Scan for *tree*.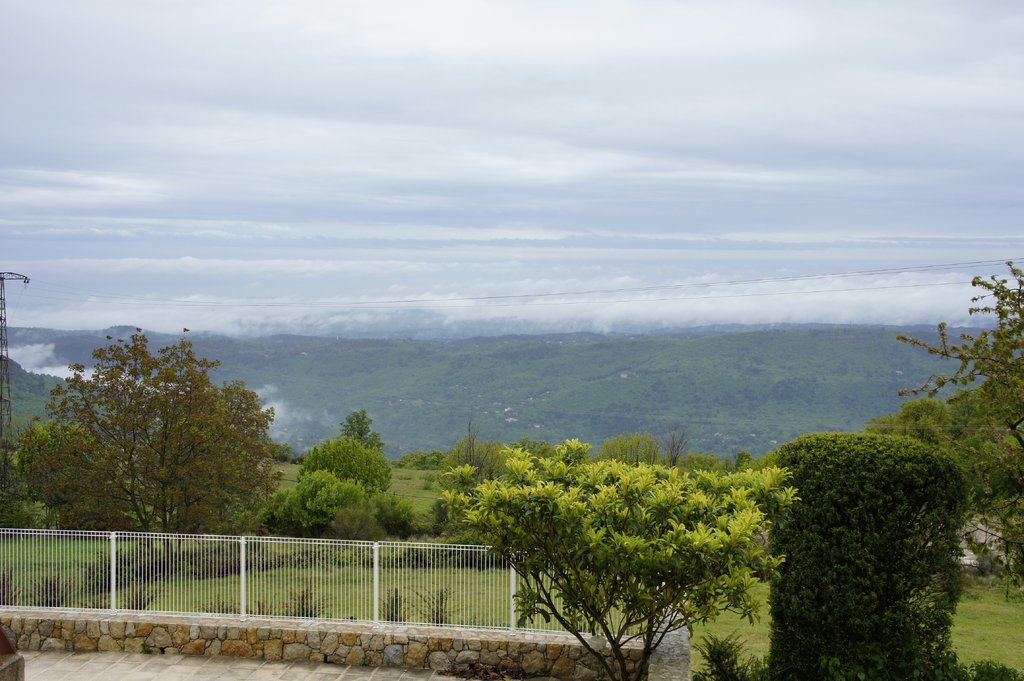
Scan result: {"x1": 439, "y1": 436, "x2": 804, "y2": 680}.
